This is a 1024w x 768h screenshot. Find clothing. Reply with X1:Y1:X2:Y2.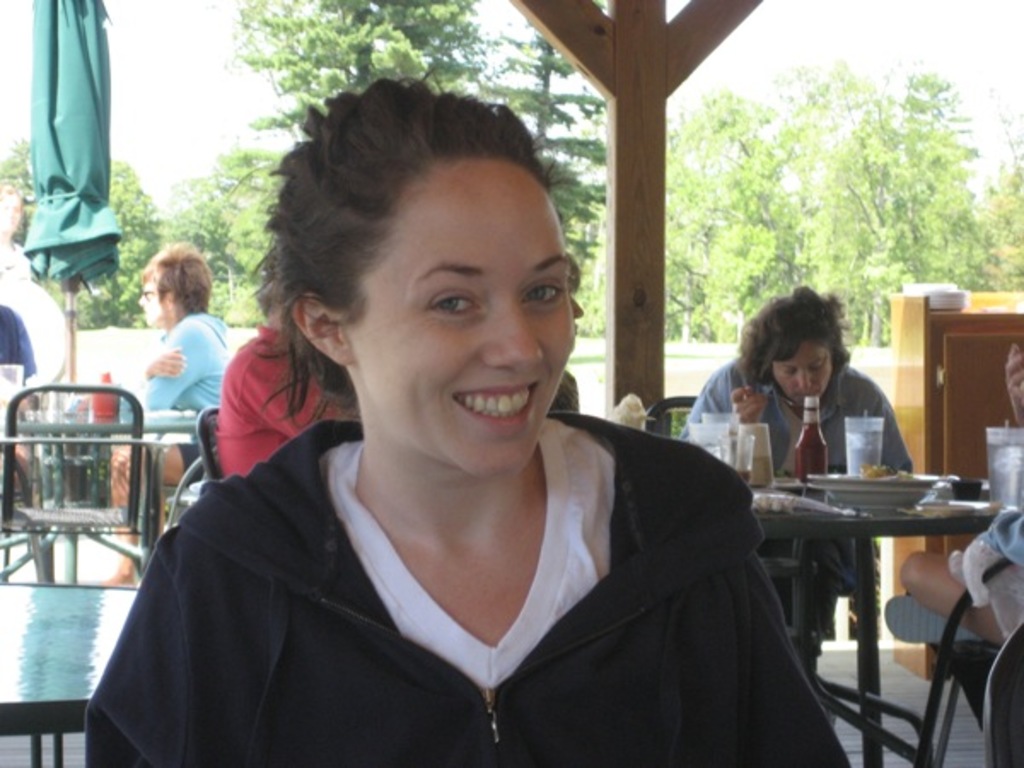
135:316:239:439.
